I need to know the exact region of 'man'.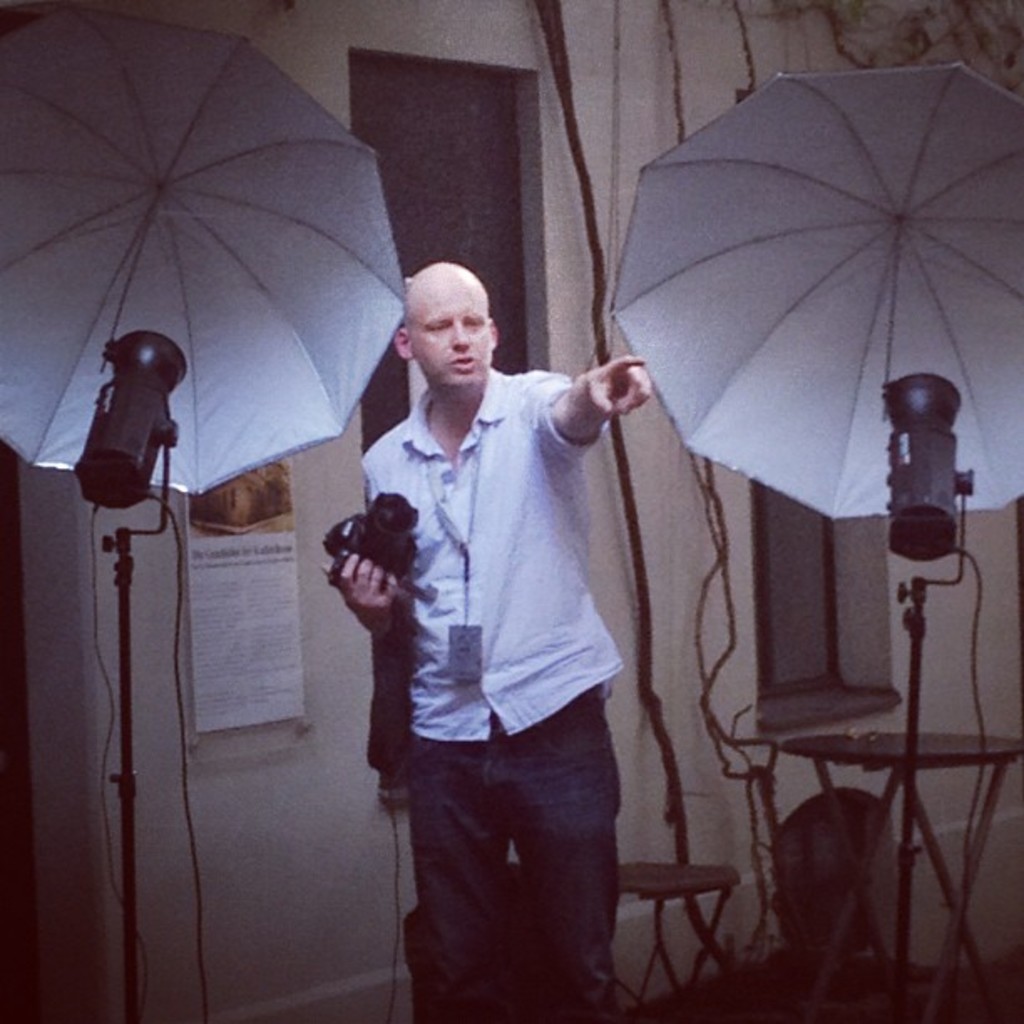
Region: [x1=330, y1=248, x2=694, y2=1006].
